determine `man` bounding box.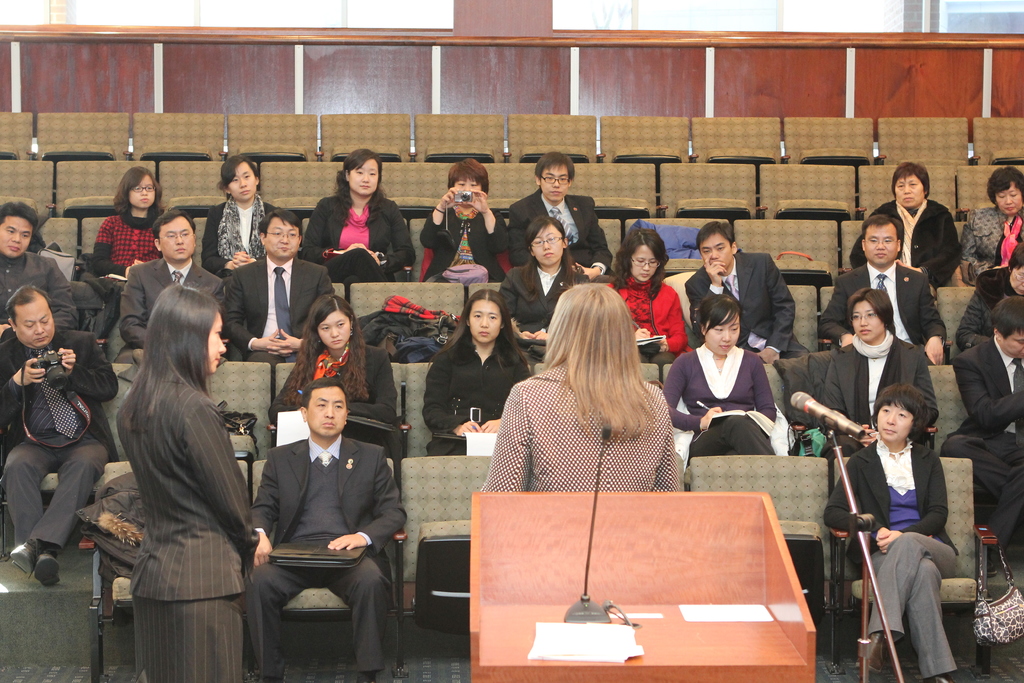
Determined: 0,286,124,589.
